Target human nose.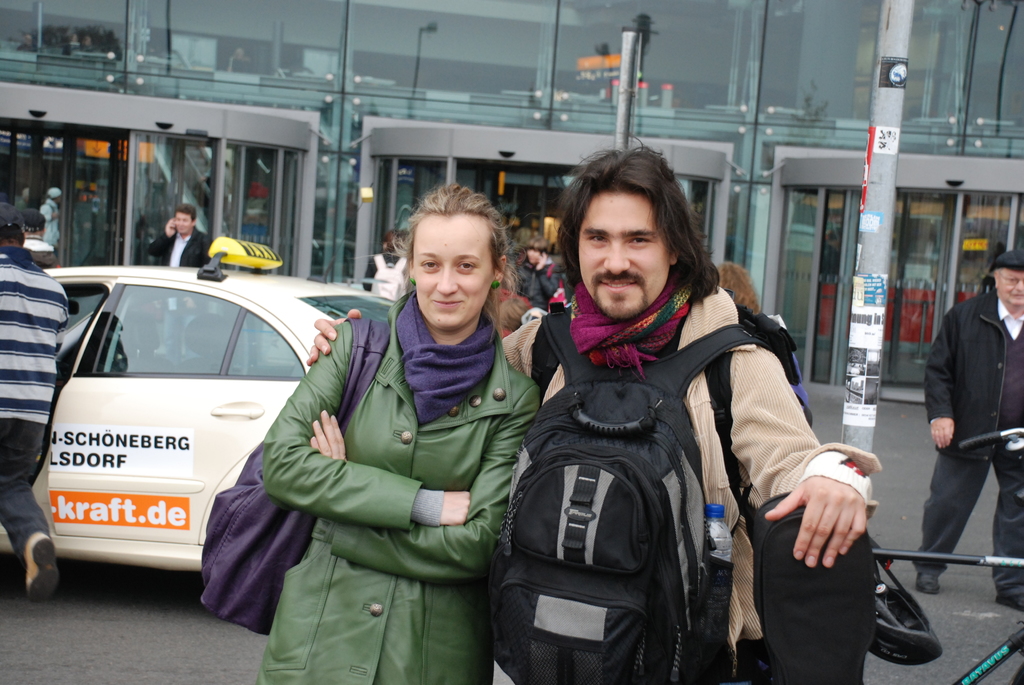
Target region: <bbox>602, 244, 629, 276</bbox>.
